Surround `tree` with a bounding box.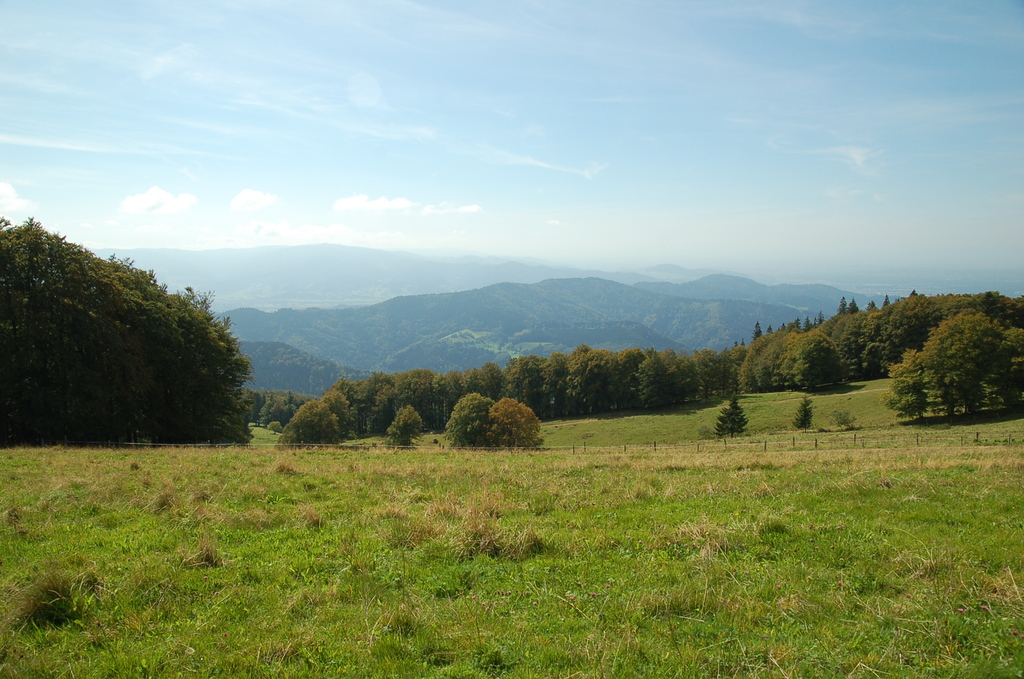
{"left": 268, "top": 421, "right": 280, "bottom": 434}.
